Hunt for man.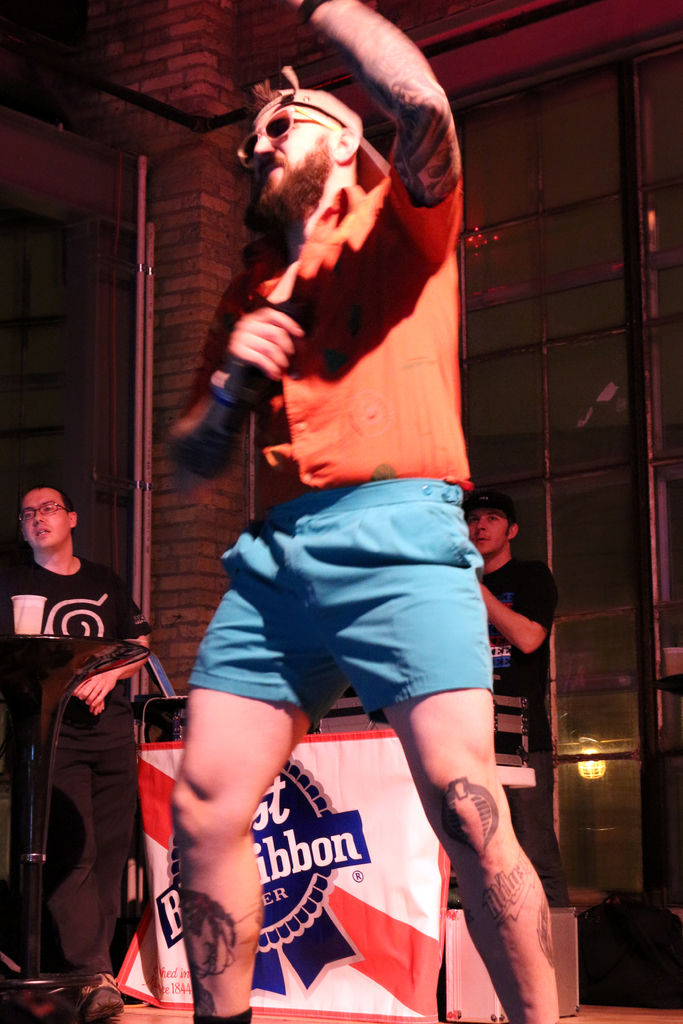
Hunted down at (157, 0, 566, 1023).
